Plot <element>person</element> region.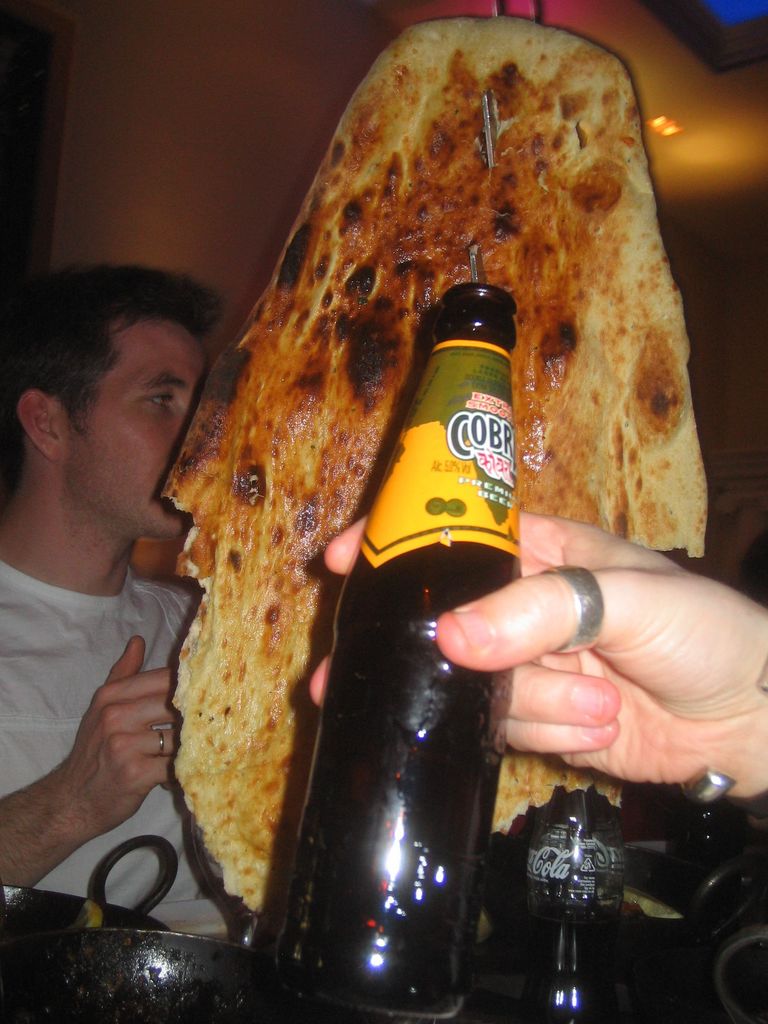
Plotted at [310, 510, 767, 803].
